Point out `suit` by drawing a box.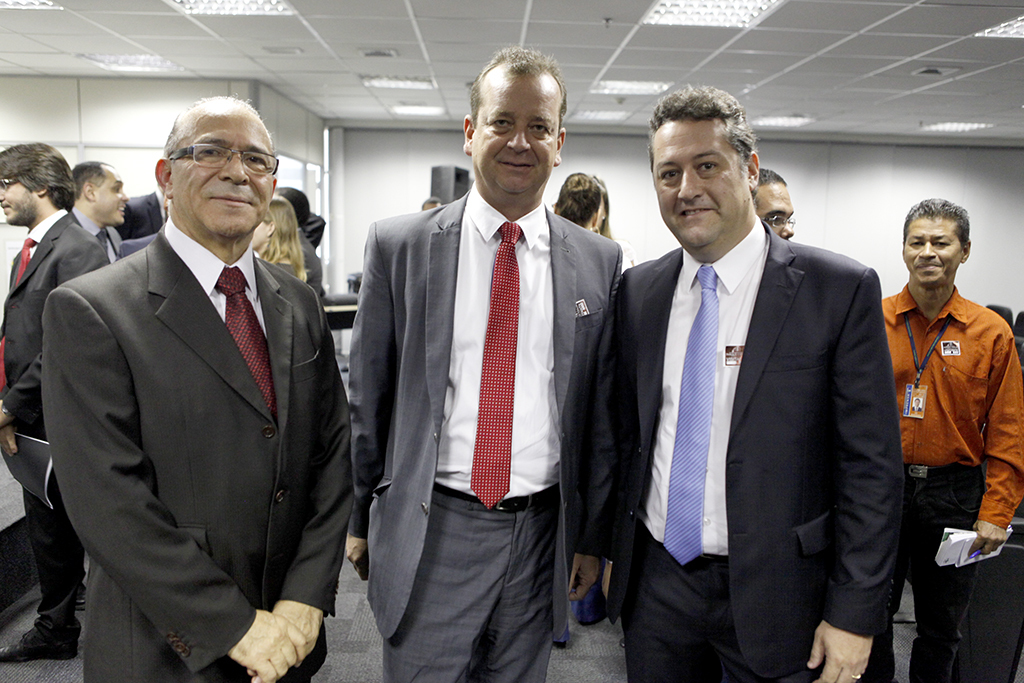
0,207,109,633.
